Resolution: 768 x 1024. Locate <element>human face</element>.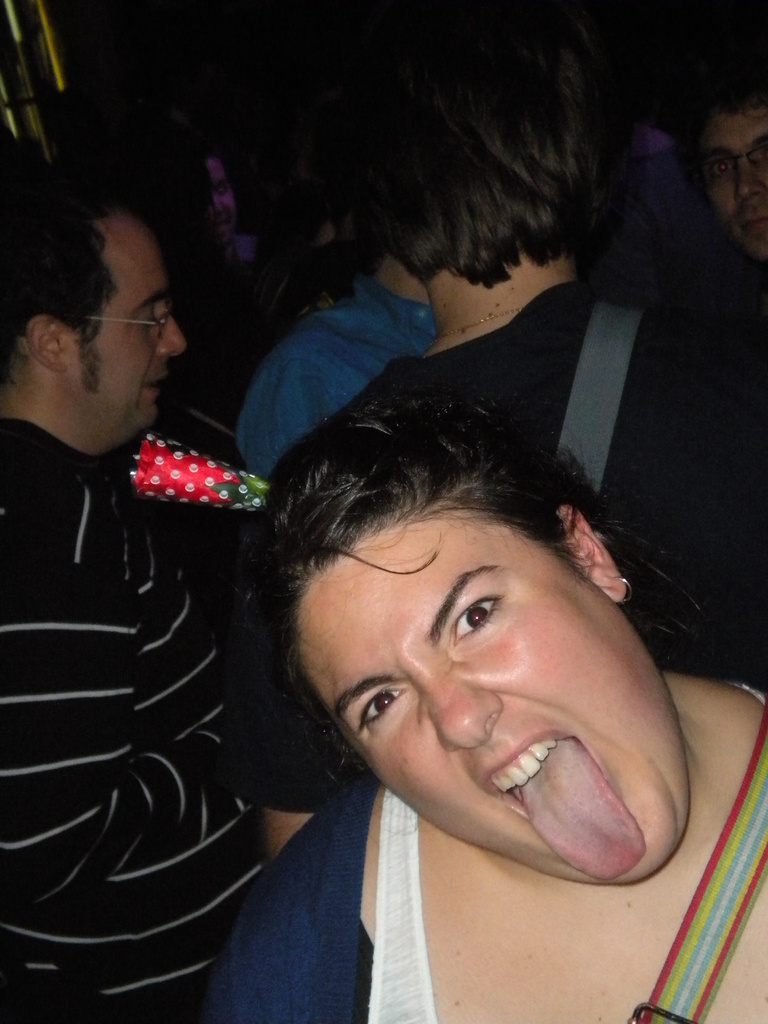
pyautogui.locateOnScreen(291, 515, 689, 888).
